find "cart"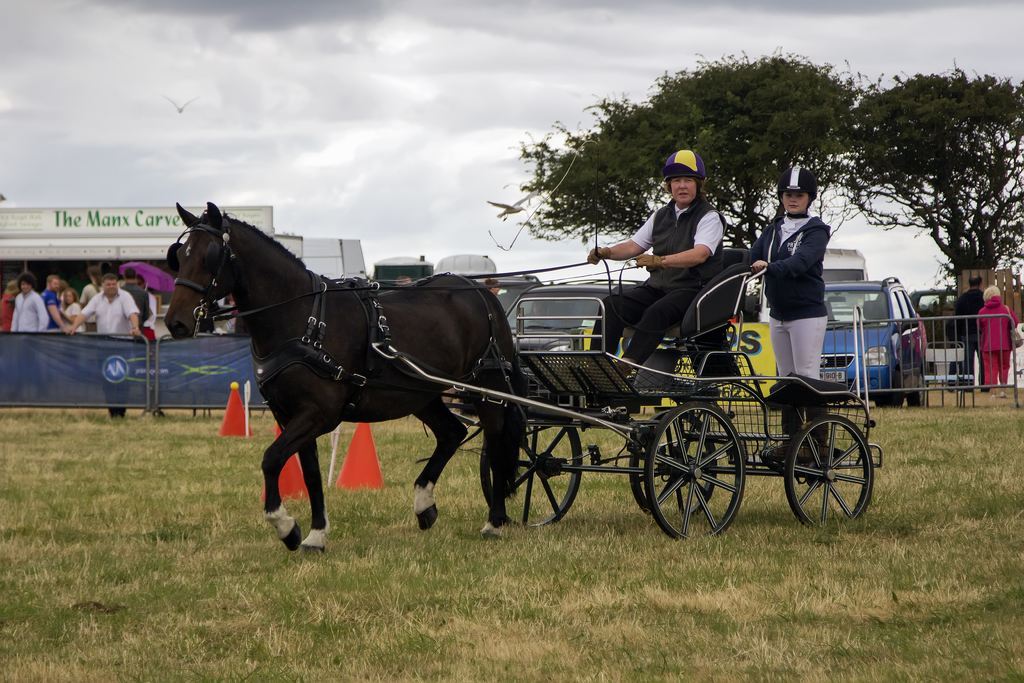
box=[371, 250, 883, 543]
